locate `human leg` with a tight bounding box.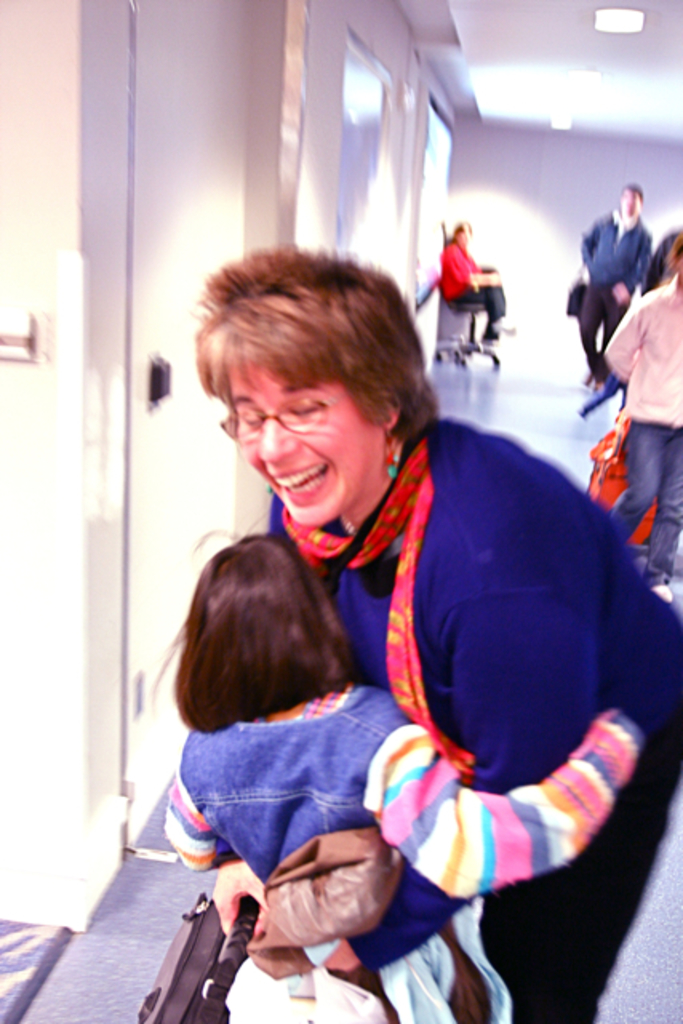
608:403:659:546.
